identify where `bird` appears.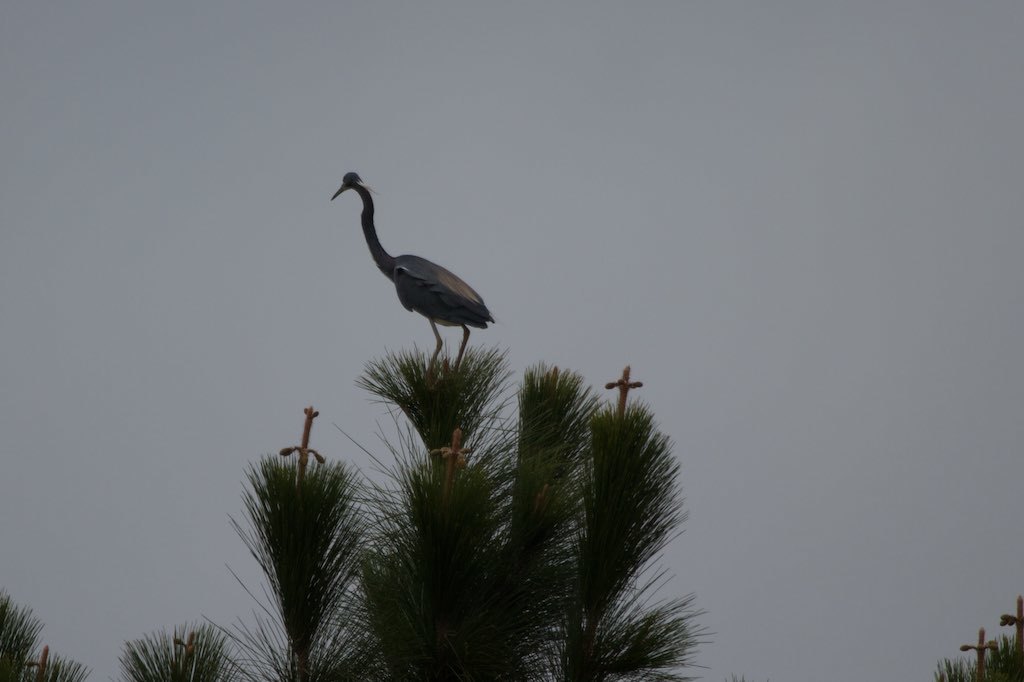
Appears at <region>335, 187, 487, 367</region>.
